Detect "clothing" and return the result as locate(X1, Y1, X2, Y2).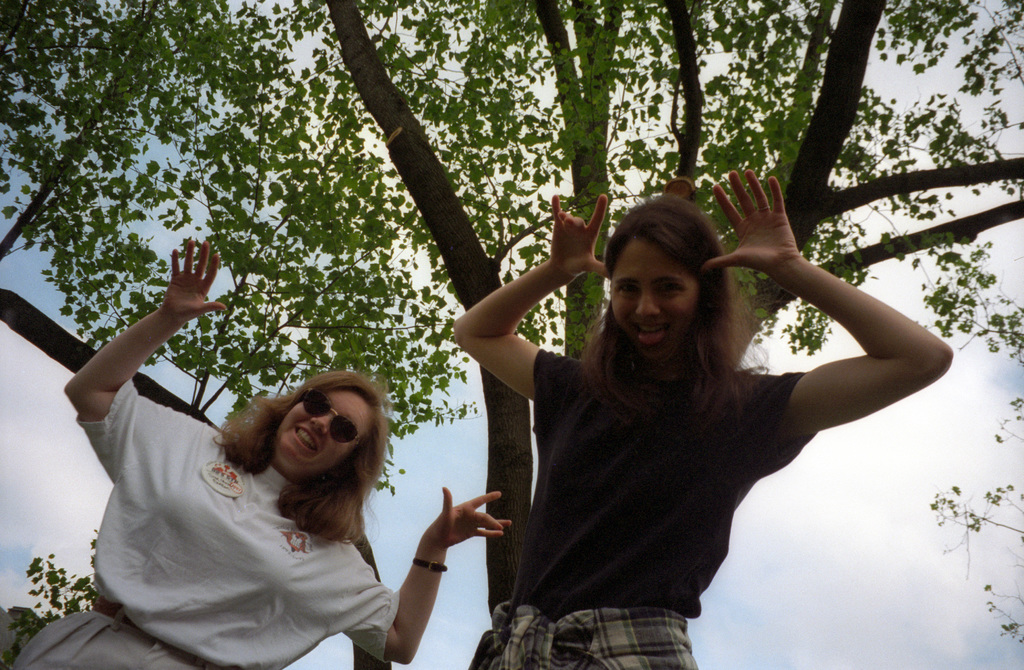
locate(12, 380, 401, 669).
